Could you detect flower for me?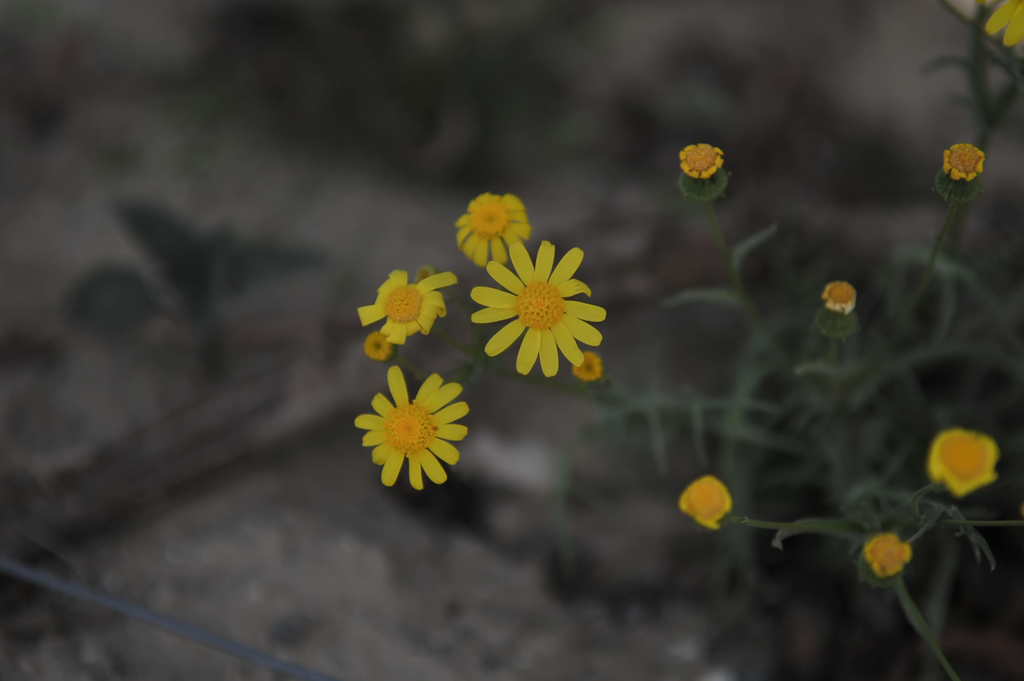
Detection result: [x1=925, y1=418, x2=1001, y2=501].
